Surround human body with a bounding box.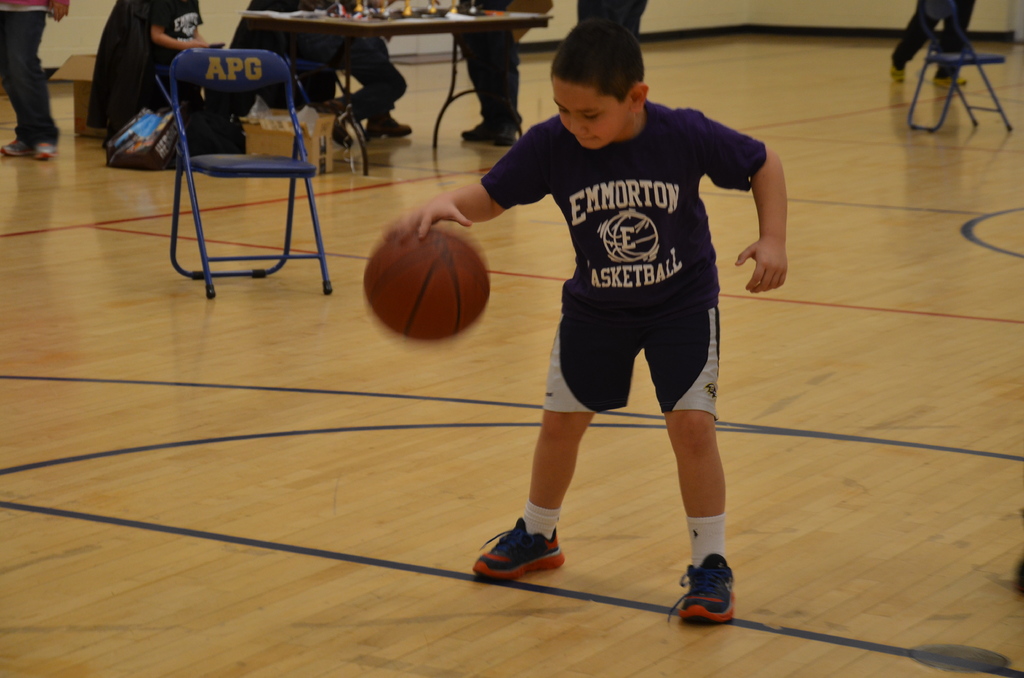
<bbox>346, 31, 758, 626</bbox>.
